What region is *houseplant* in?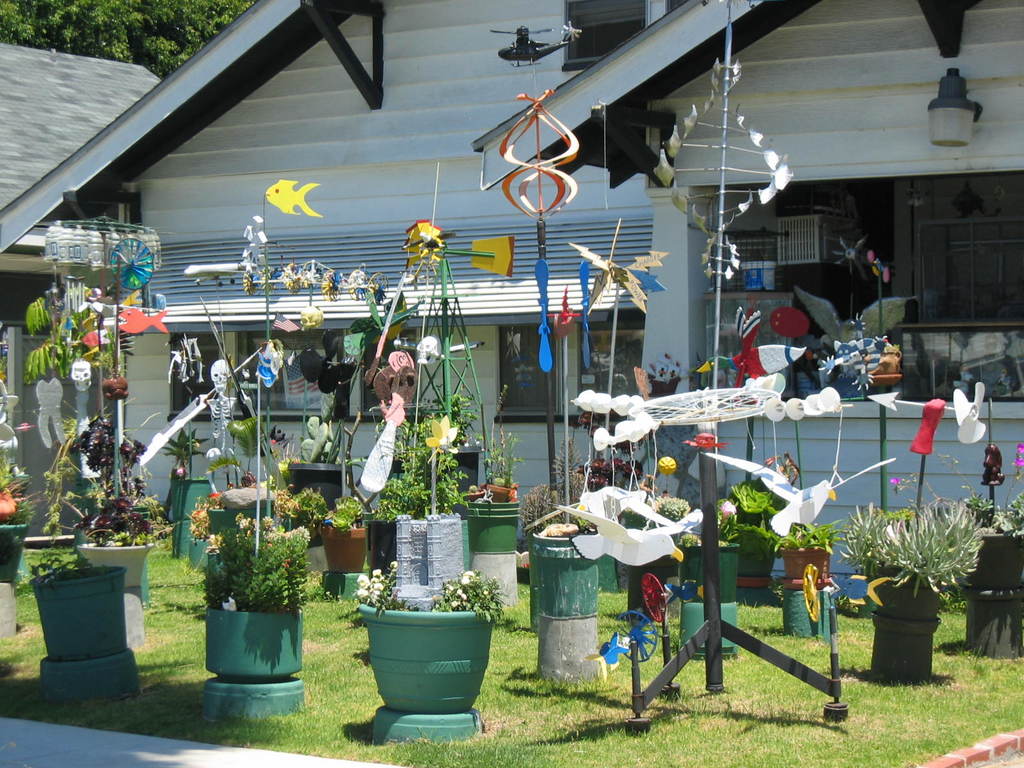
[734,477,776,576].
